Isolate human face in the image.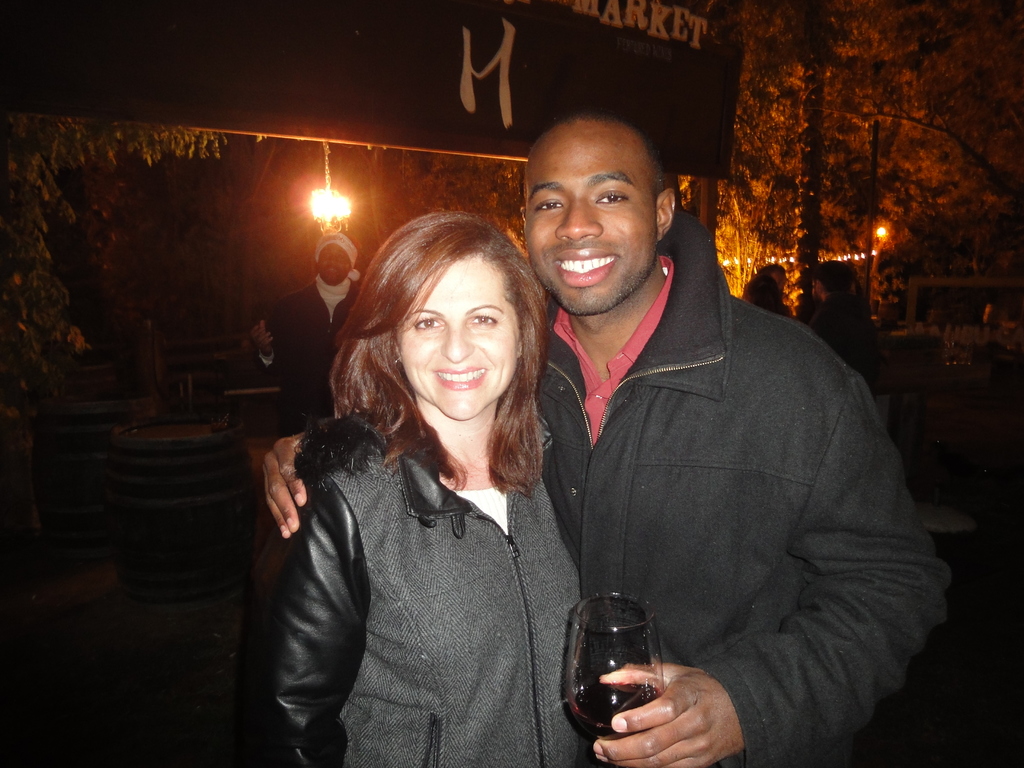
Isolated region: 529/116/657/314.
